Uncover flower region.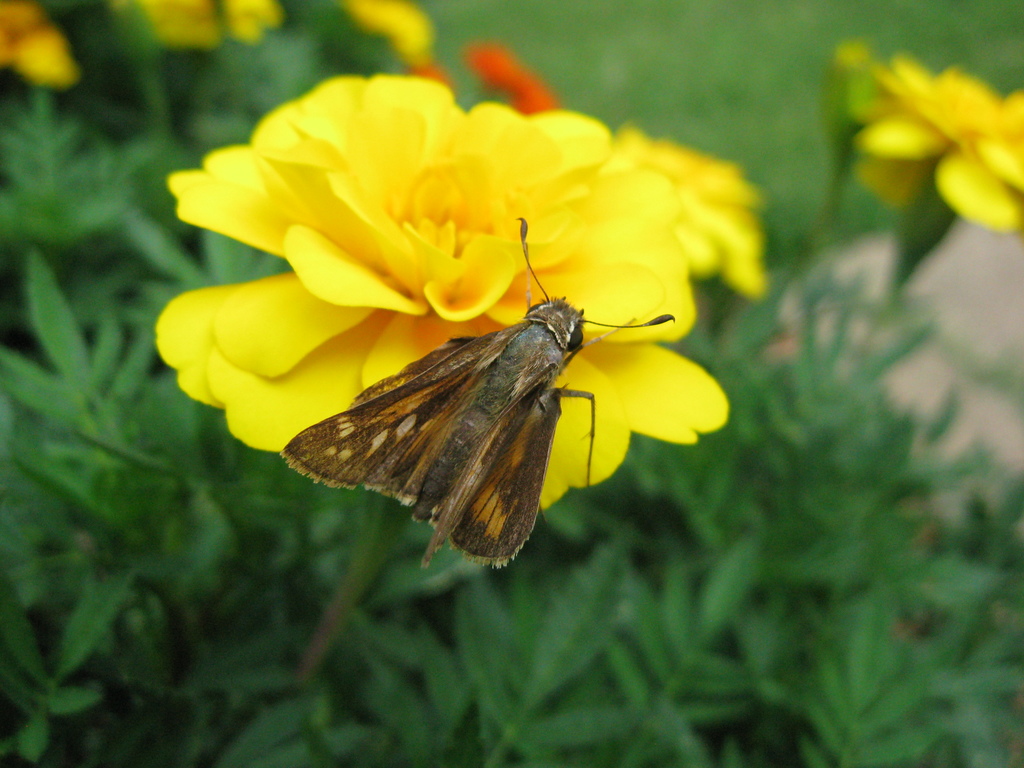
Uncovered: (left=0, top=0, right=83, bottom=93).
